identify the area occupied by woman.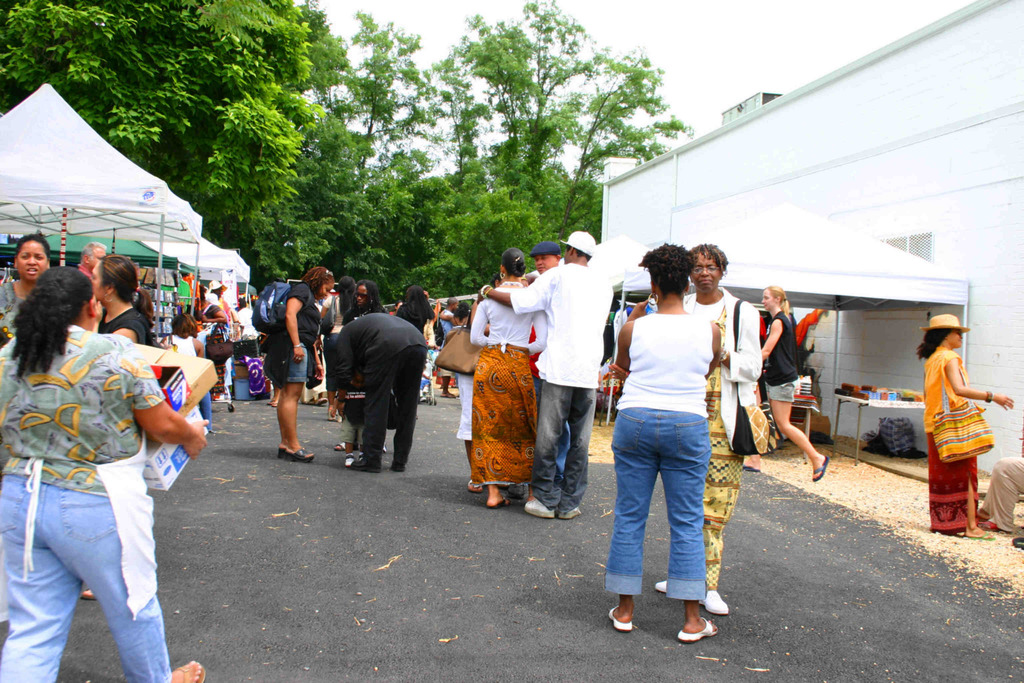
Area: BBox(608, 244, 722, 641).
